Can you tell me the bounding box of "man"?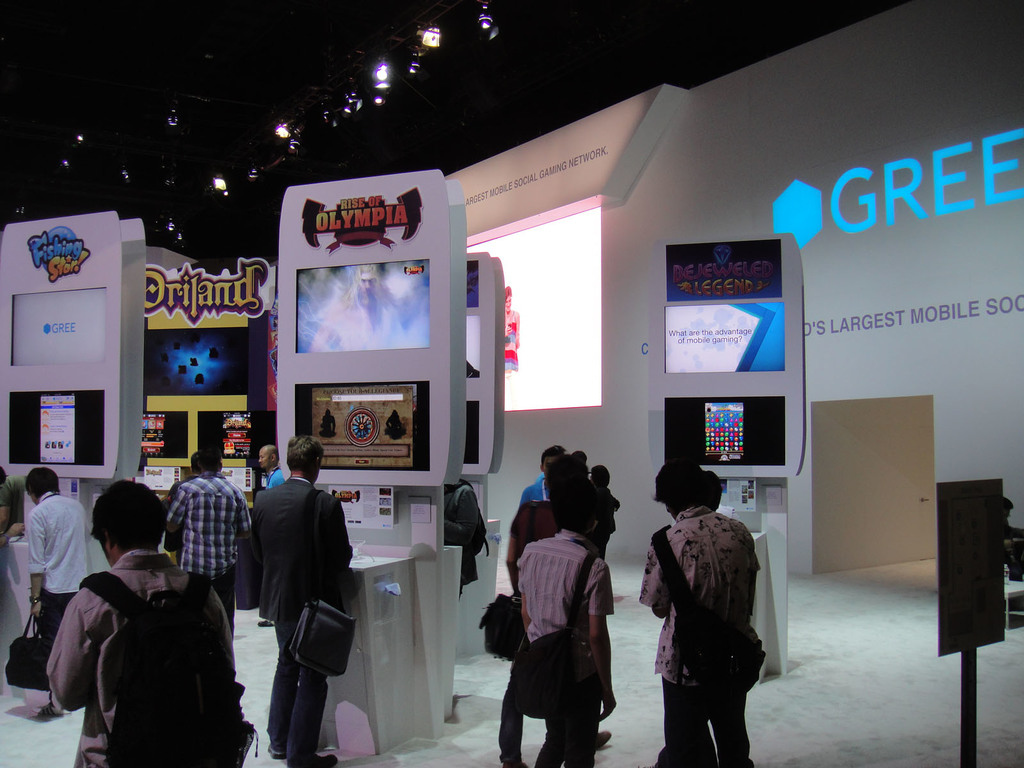
bbox=(516, 445, 570, 506).
